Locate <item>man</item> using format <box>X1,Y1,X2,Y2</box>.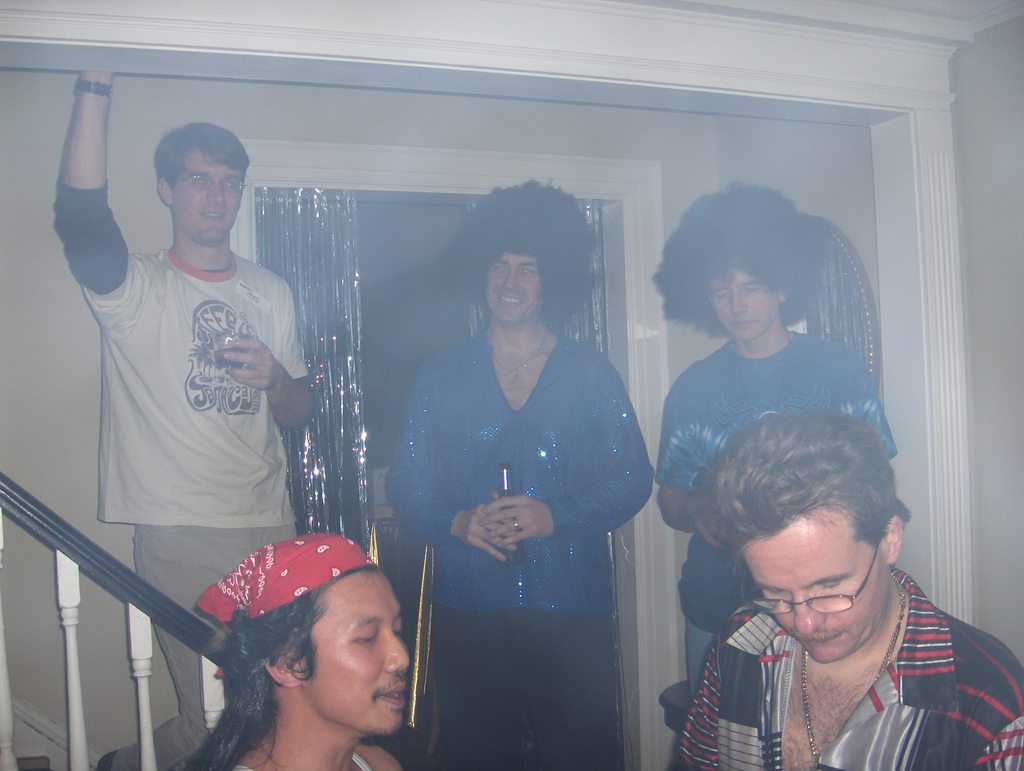
<box>380,172,662,770</box>.
